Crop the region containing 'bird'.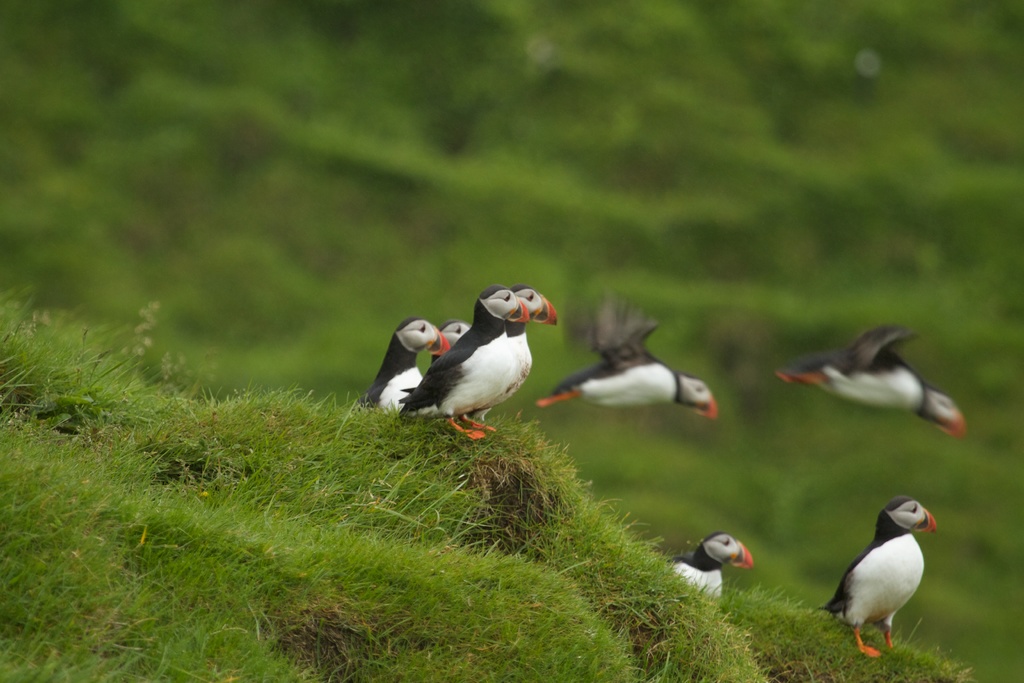
Crop region: (x1=368, y1=313, x2=457, y2=415).
